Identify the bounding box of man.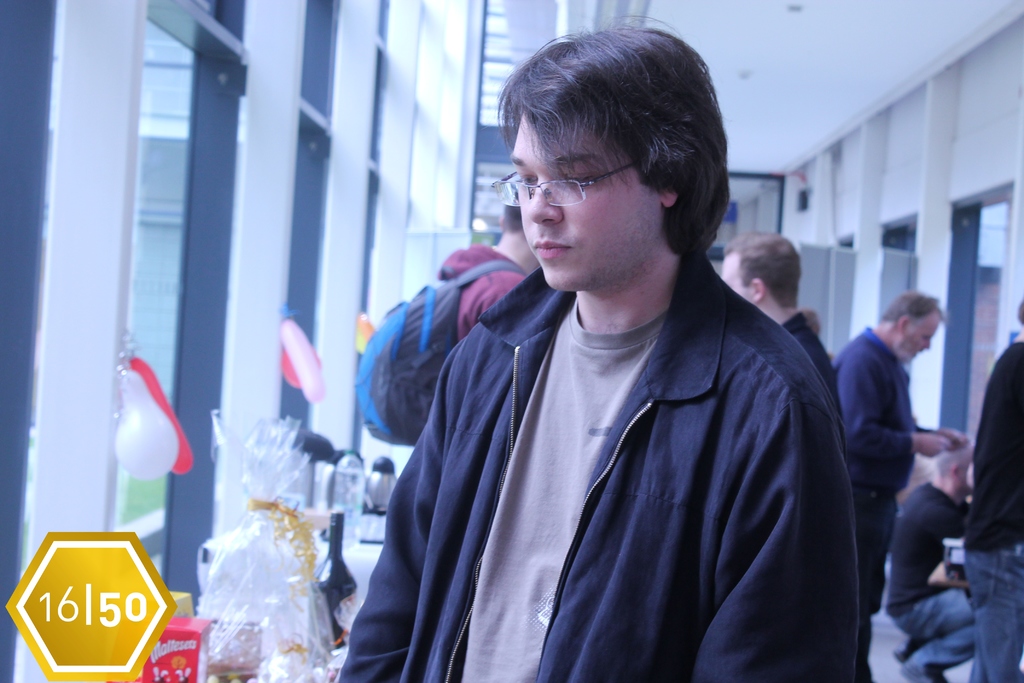
(x1=719, y1=229, x2=833, y2=392).
